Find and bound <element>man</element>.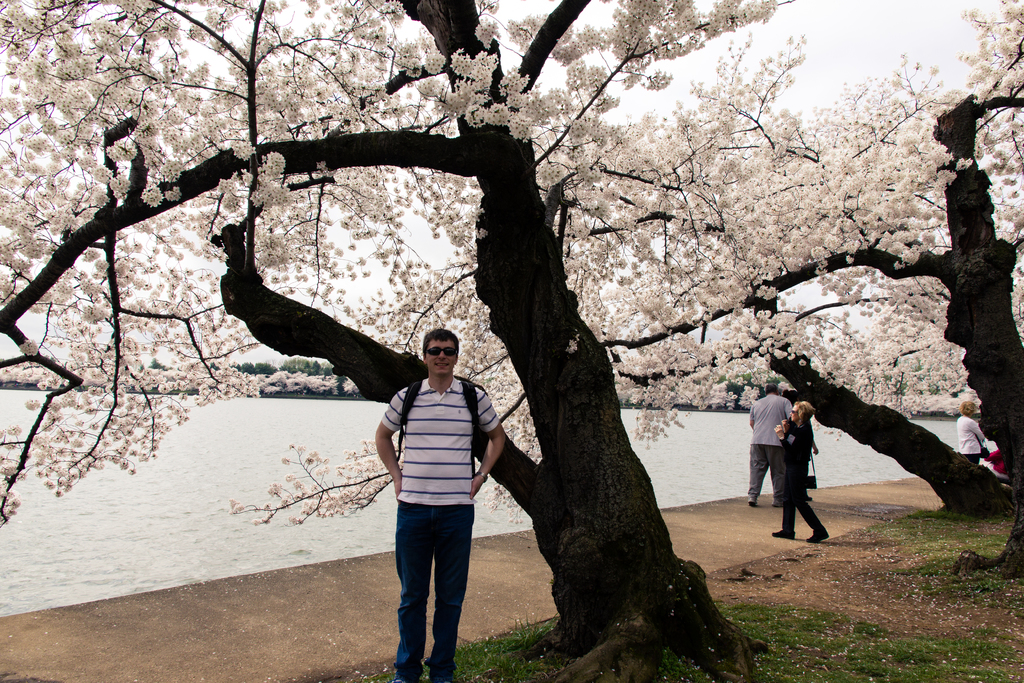
Bound: x1=372, y1=329, x2=507, y2=682.
